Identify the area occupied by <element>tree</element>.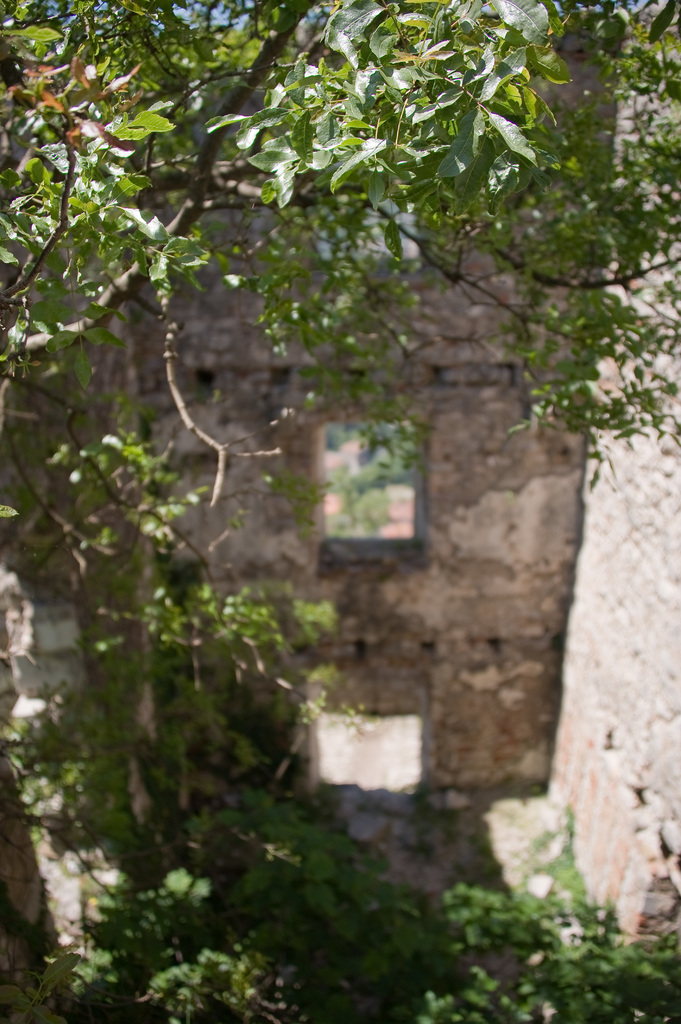
Area: rect(0, 0, 680, 1023).
